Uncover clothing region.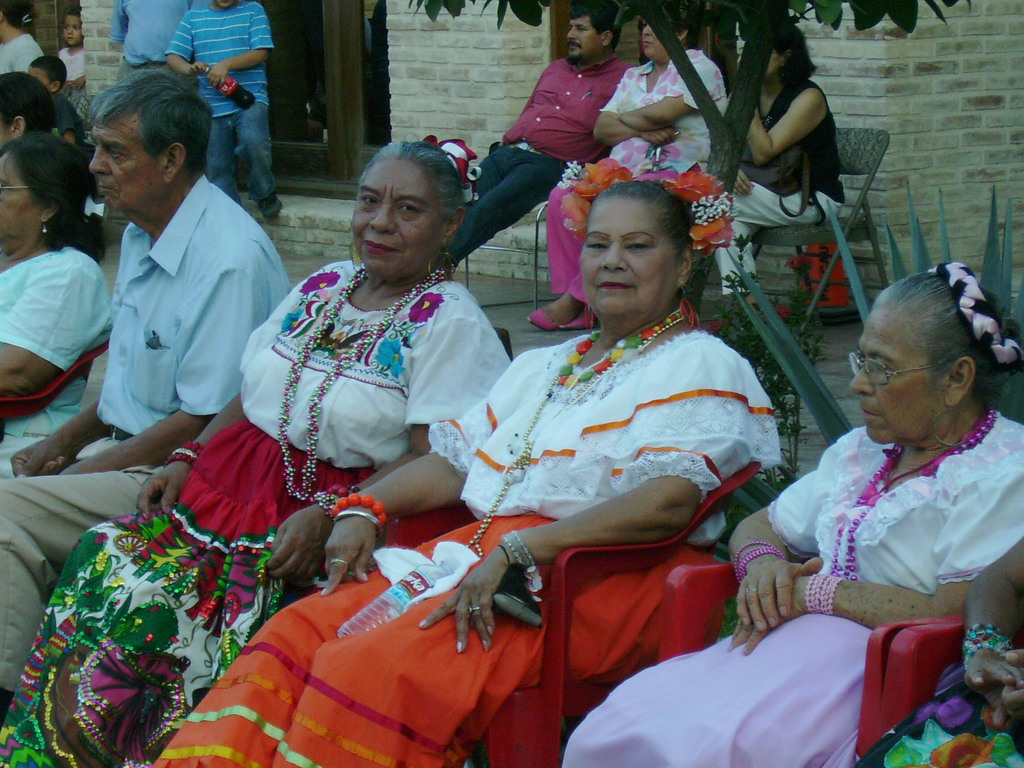
Uncovered: {"left": 165, "top": 3, "right": 276, "bottom": 201}.
